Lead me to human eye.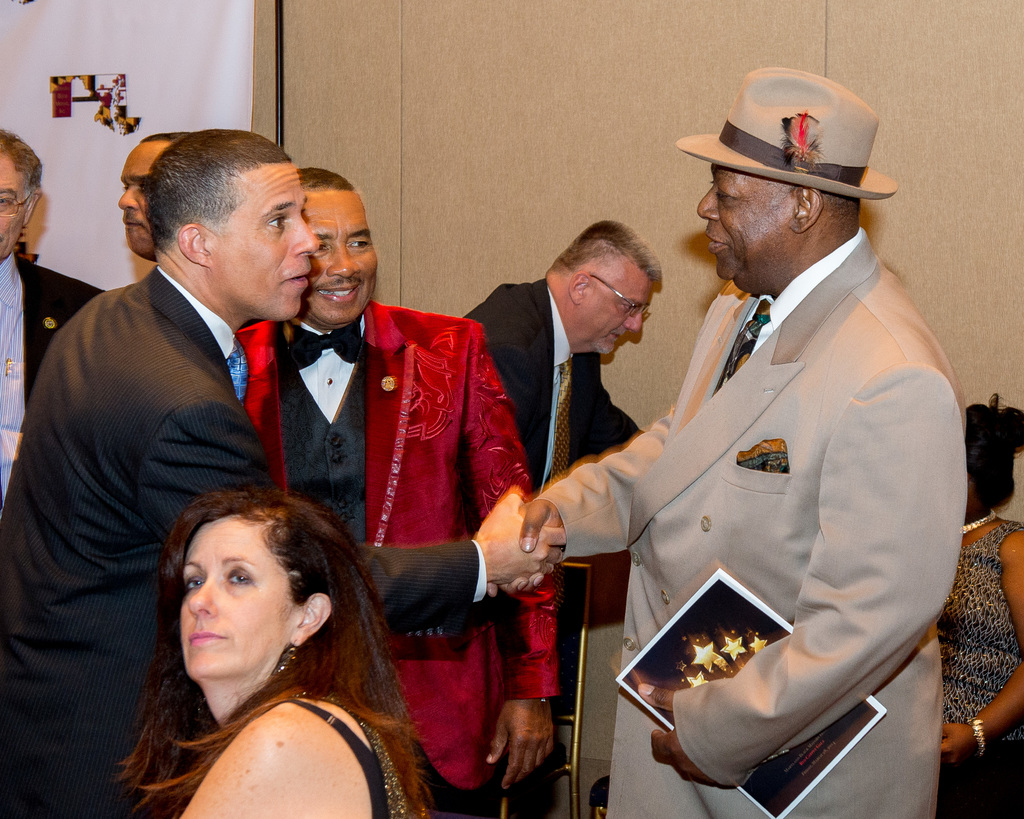
Lead to region(182, 571, 203, 595).
